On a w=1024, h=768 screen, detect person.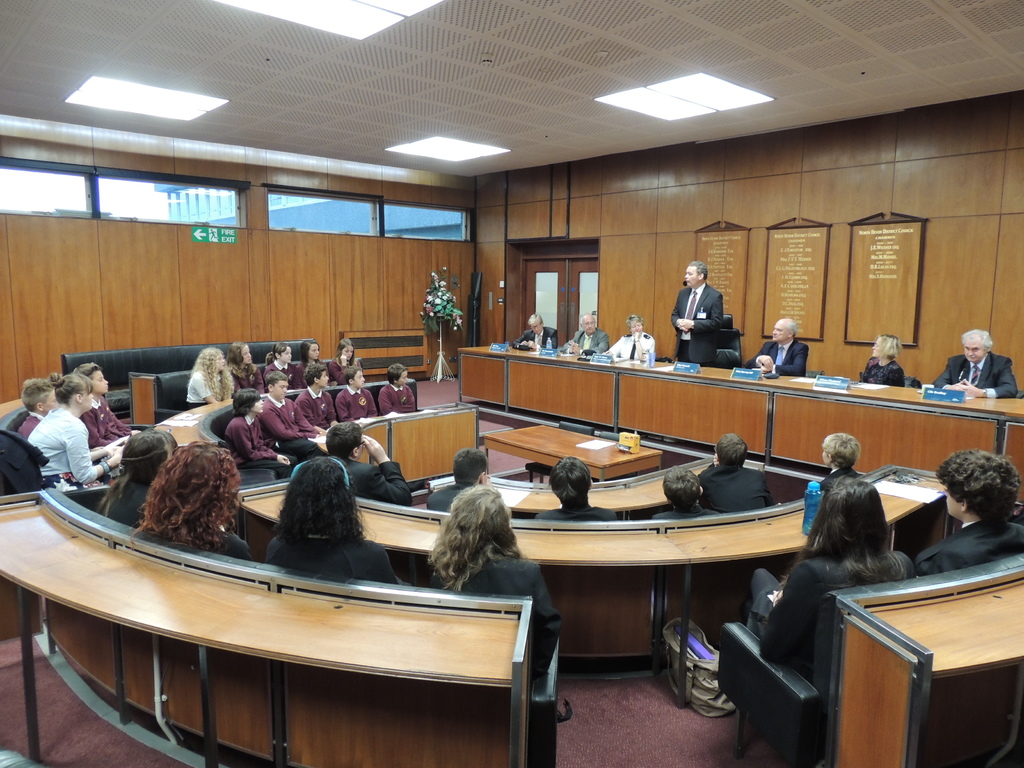
bbox(268, 458, 409, 588).
